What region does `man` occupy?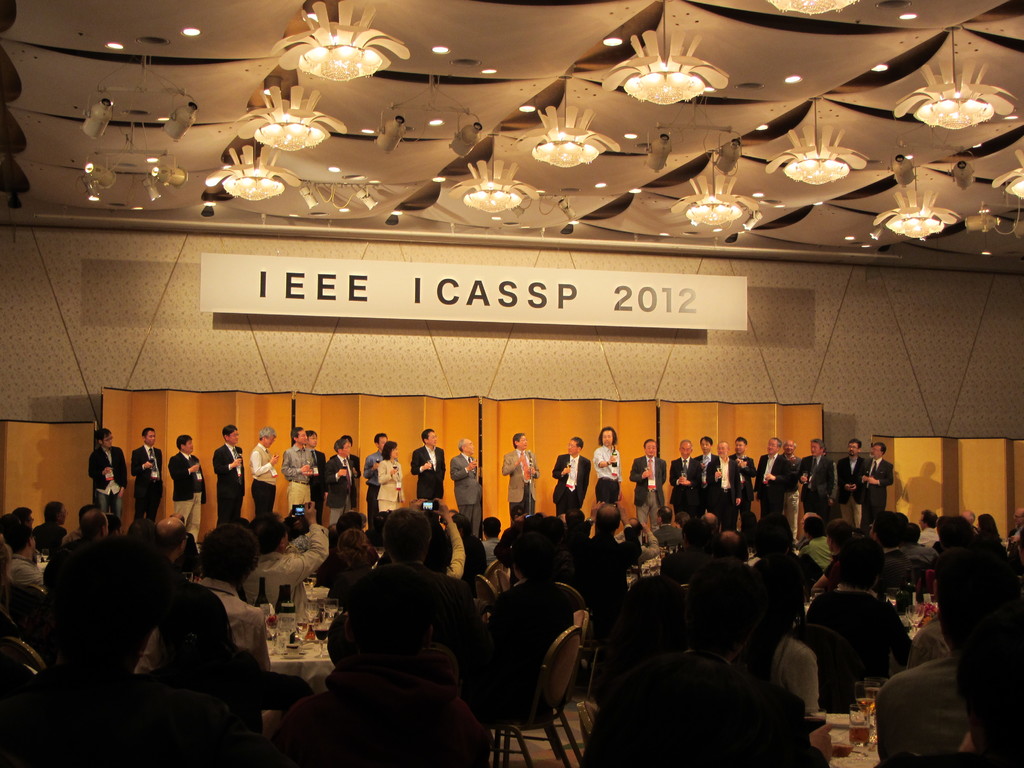
(1008, 497, 1023, 563).
